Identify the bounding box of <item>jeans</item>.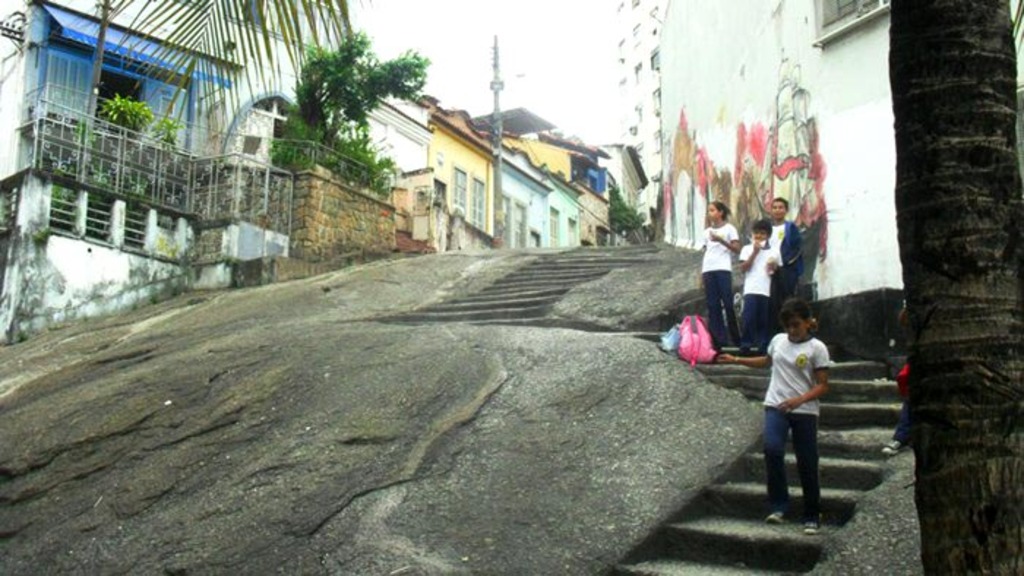
(left=889, top=408, right=914, bottom=453).
